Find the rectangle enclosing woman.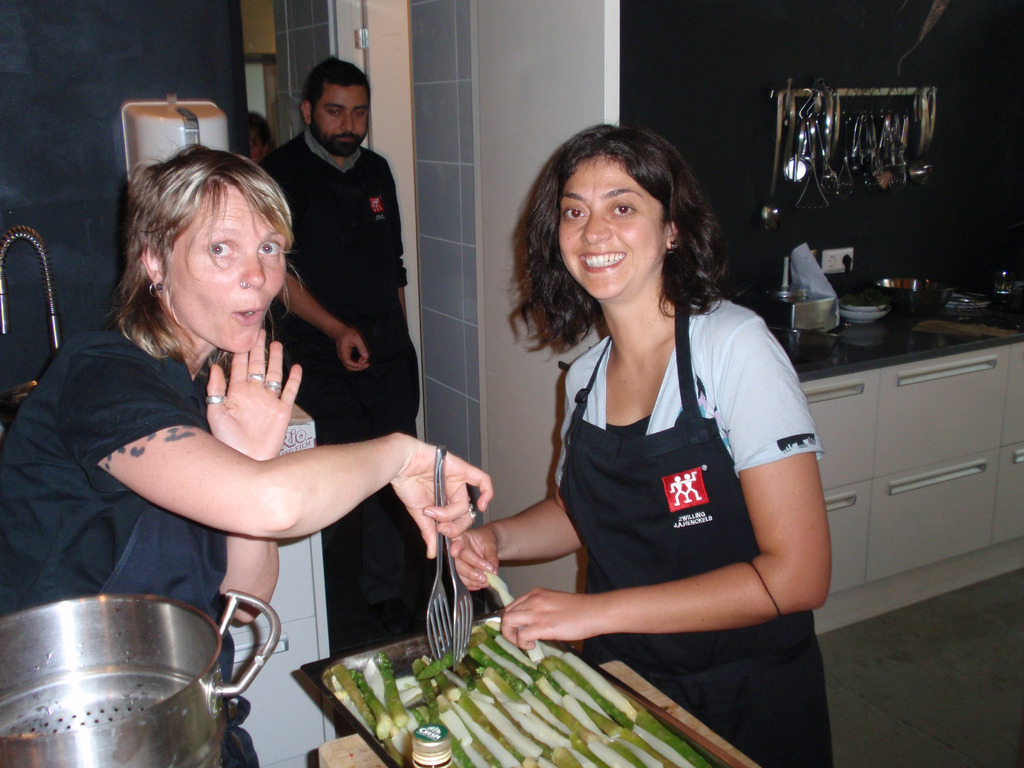
<region>415, 118, 832, 767</region>.
